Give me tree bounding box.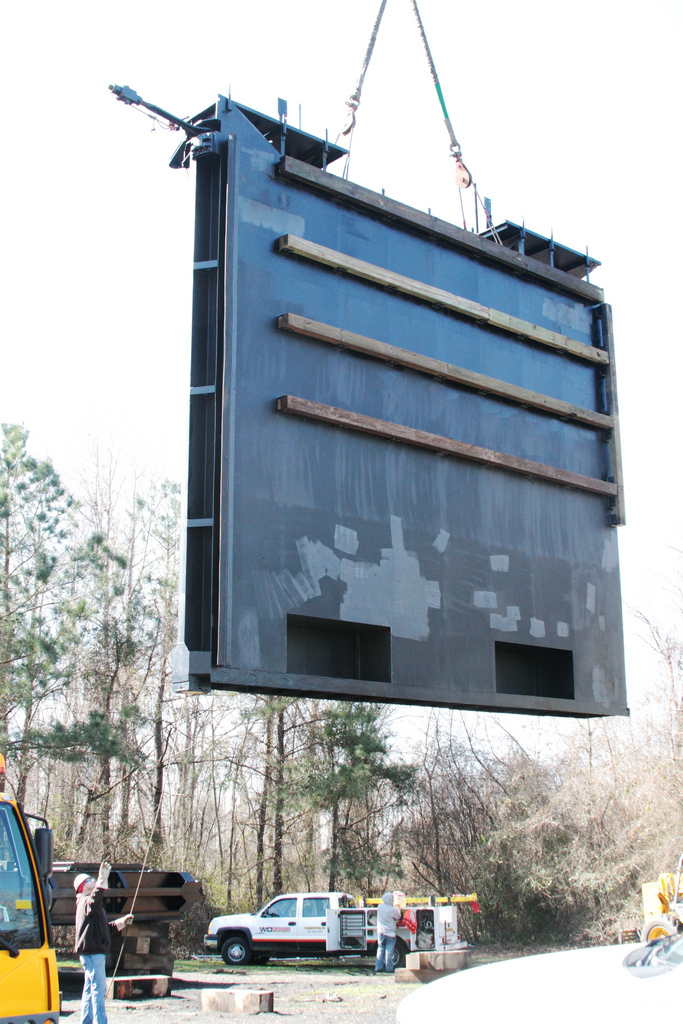
box=[319, 716, 395, 922].
